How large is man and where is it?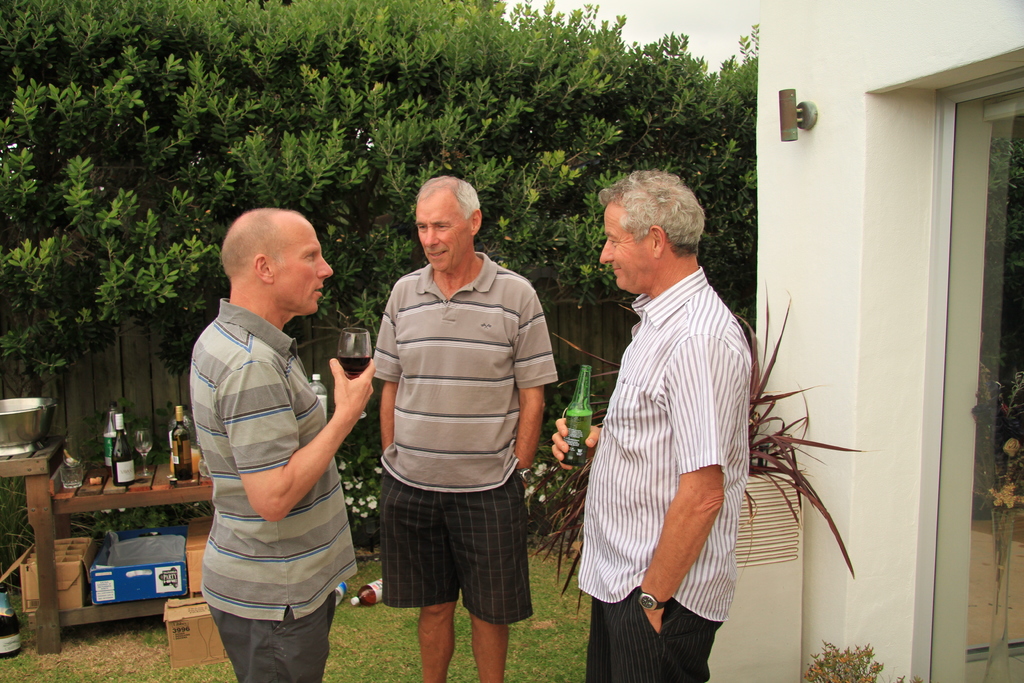
Bounding box: (left=545, top=160, right=759, bottom=682).
